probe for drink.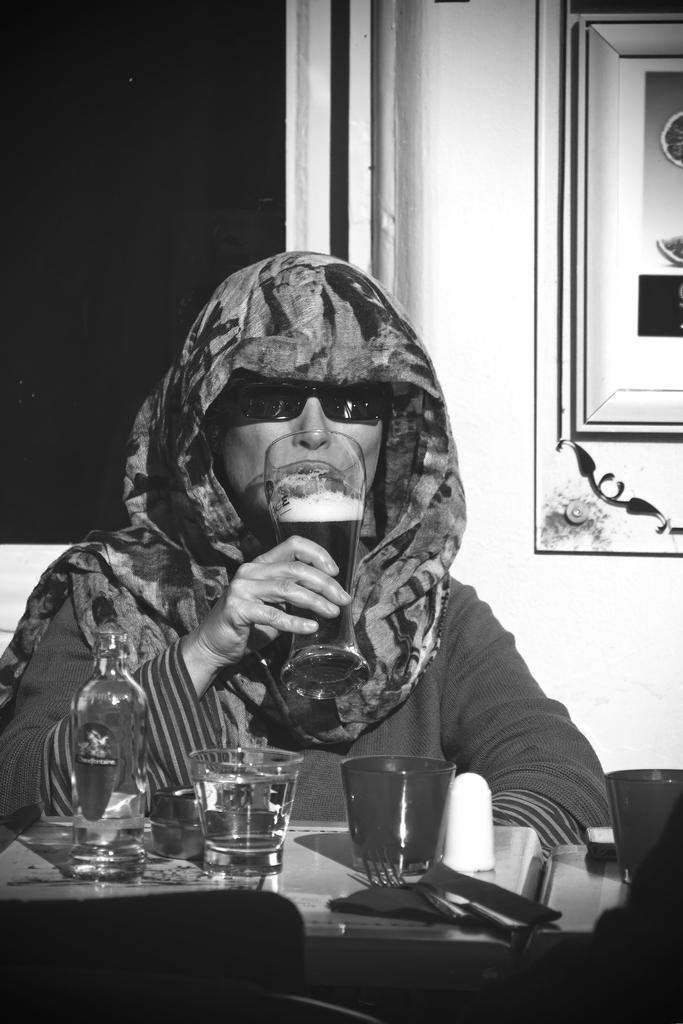
Probe result: [left=274, top=496, right=365, bottom=696].
